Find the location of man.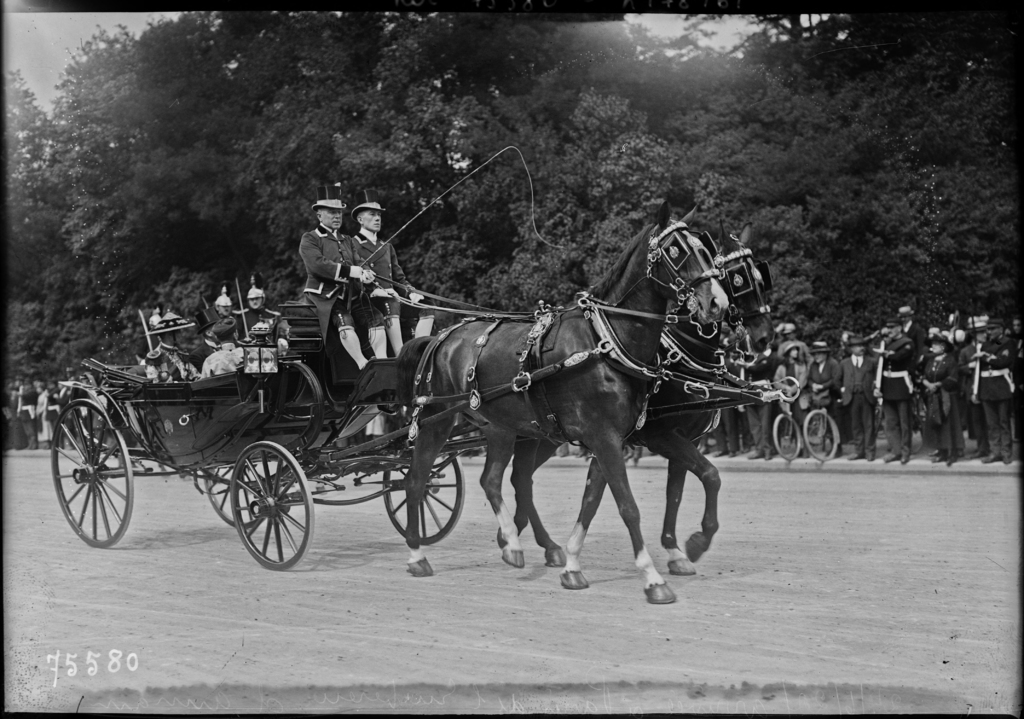
Location: l=872, t=317, r=917, b=461.
